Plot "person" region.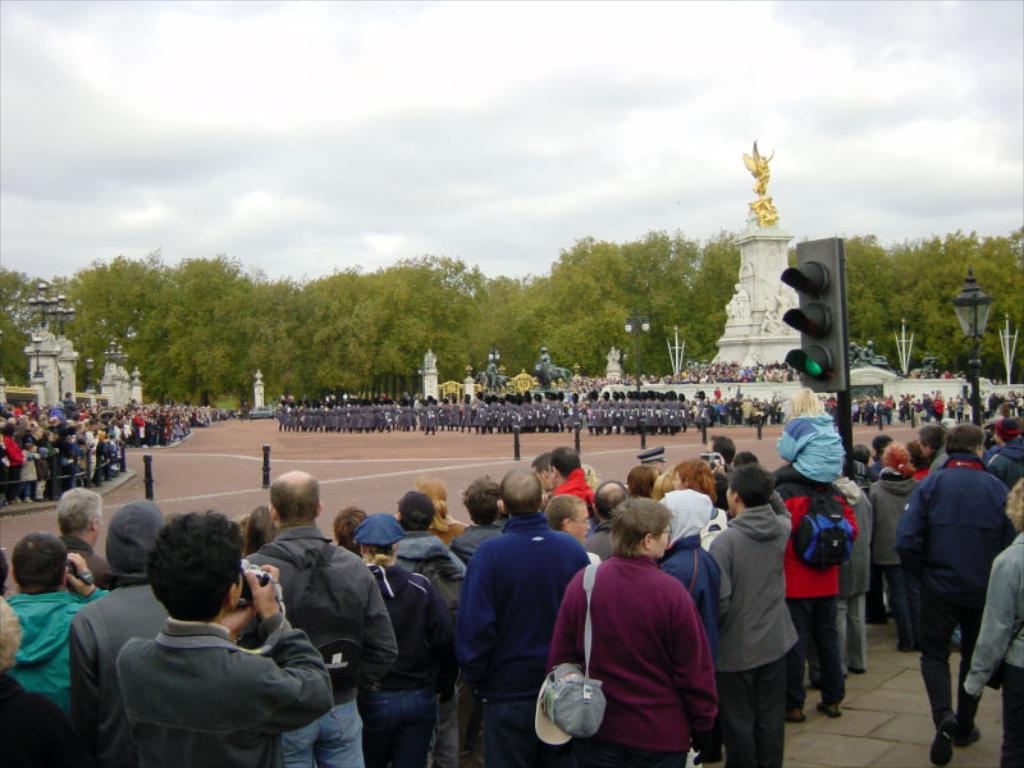
Plotted at [left=861, top=434, right=918, bottom=628].
